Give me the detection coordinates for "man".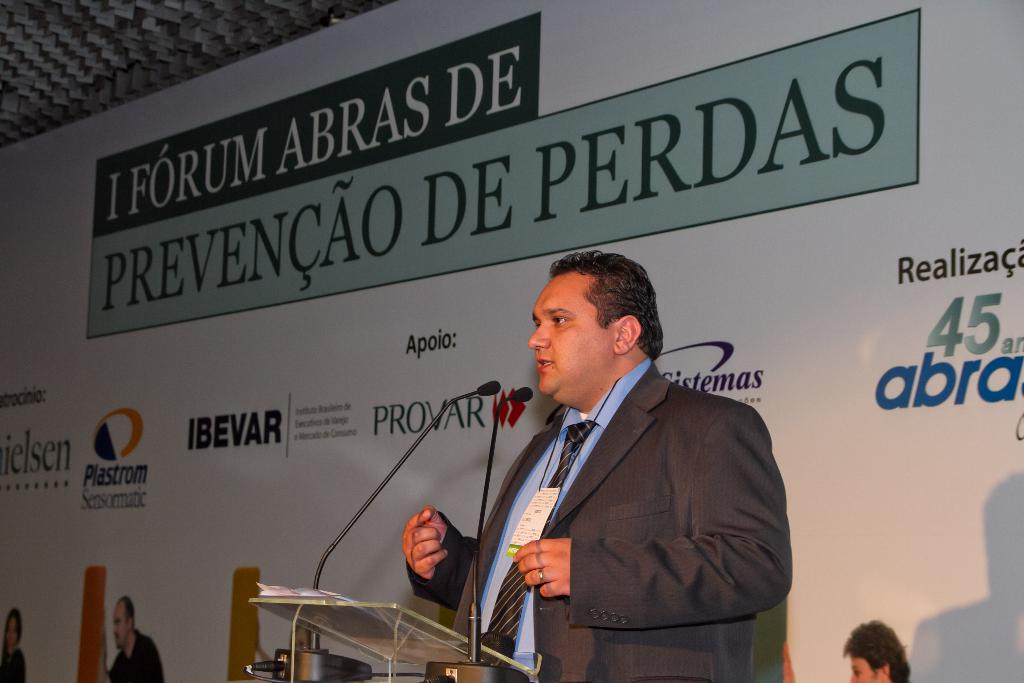
<bbox>98, 592, 163, 682</bbox>.
